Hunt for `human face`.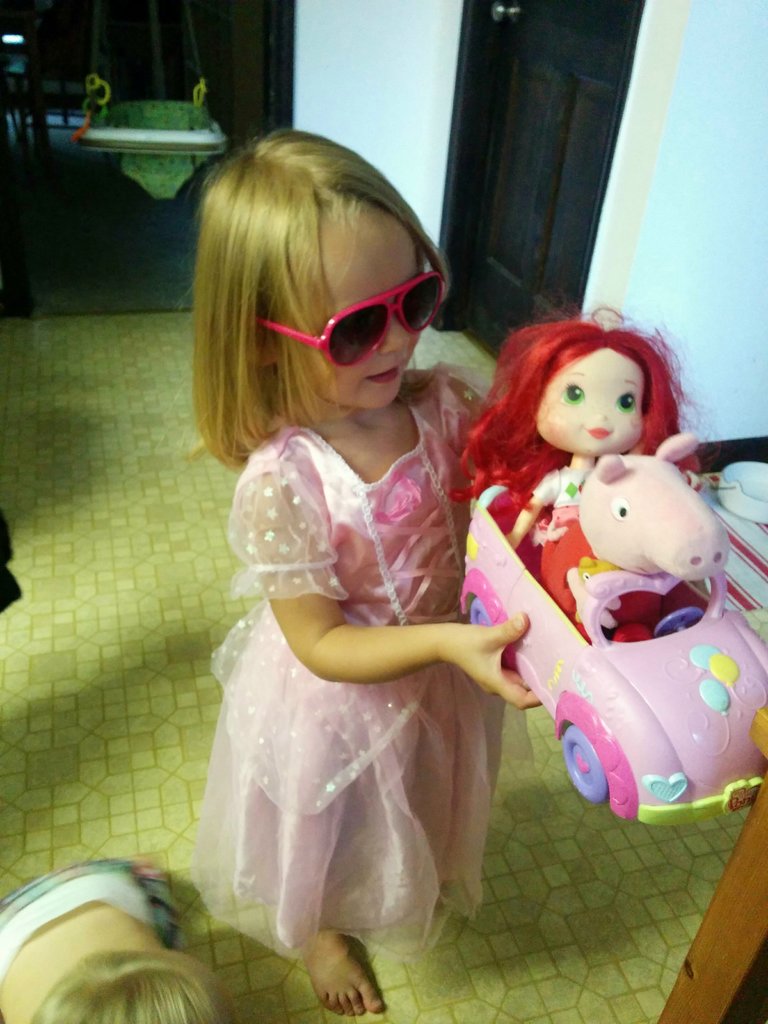
Hunted down at (left=314, top=211, right=420, bottom=408).
